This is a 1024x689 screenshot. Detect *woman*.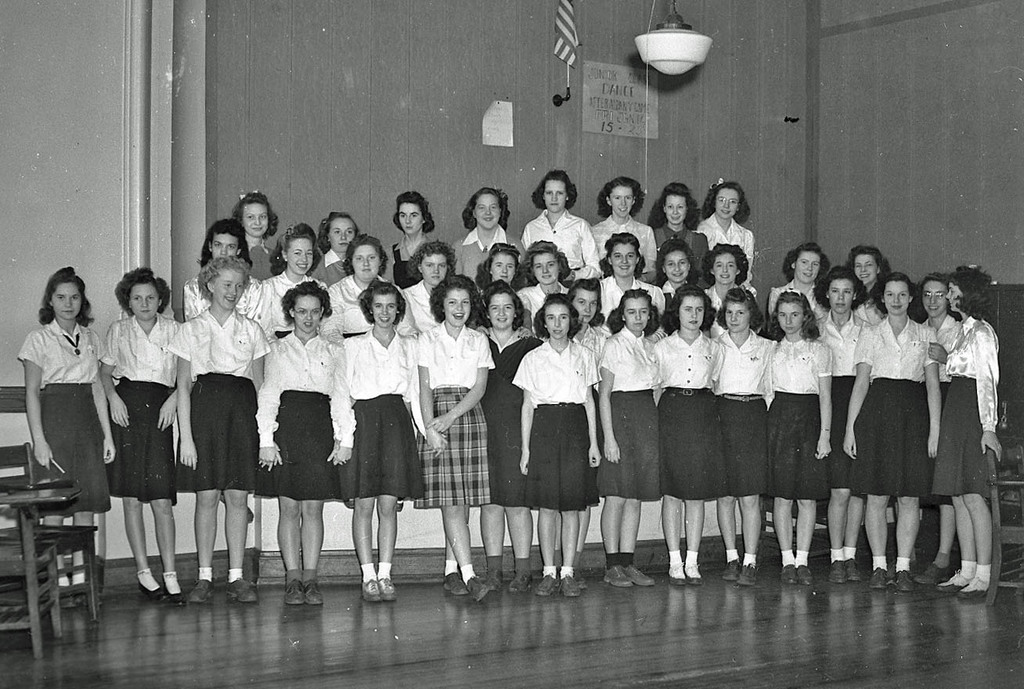
{"left": 698, "top": 241, "right": 752, "bottom": 312}.
